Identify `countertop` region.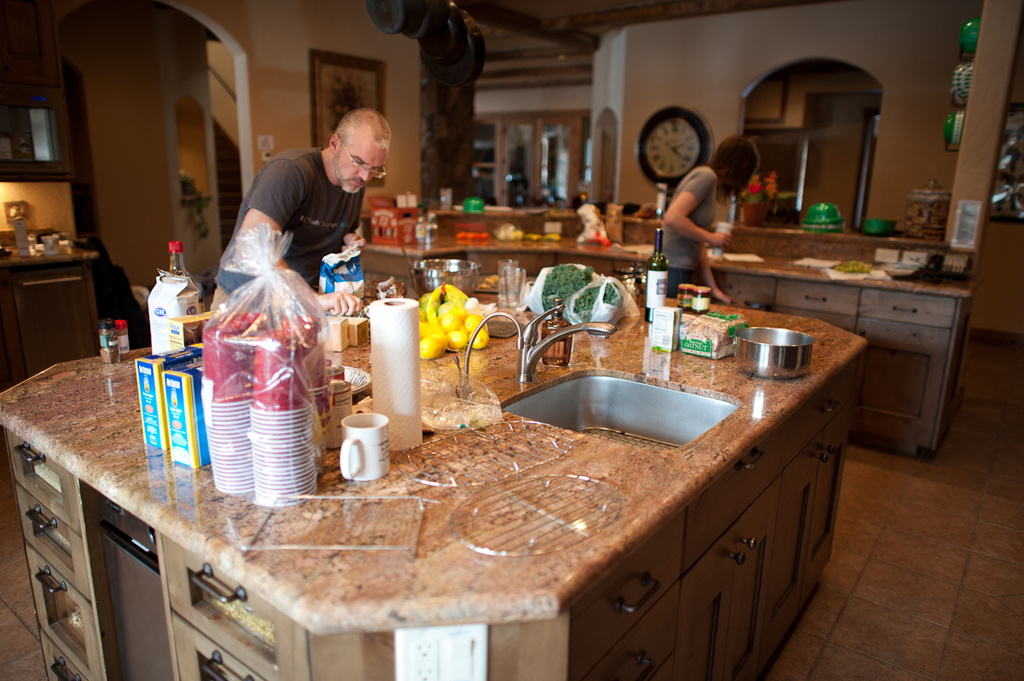
Region: x1=0 y1=276 x2=870 y2=680.
